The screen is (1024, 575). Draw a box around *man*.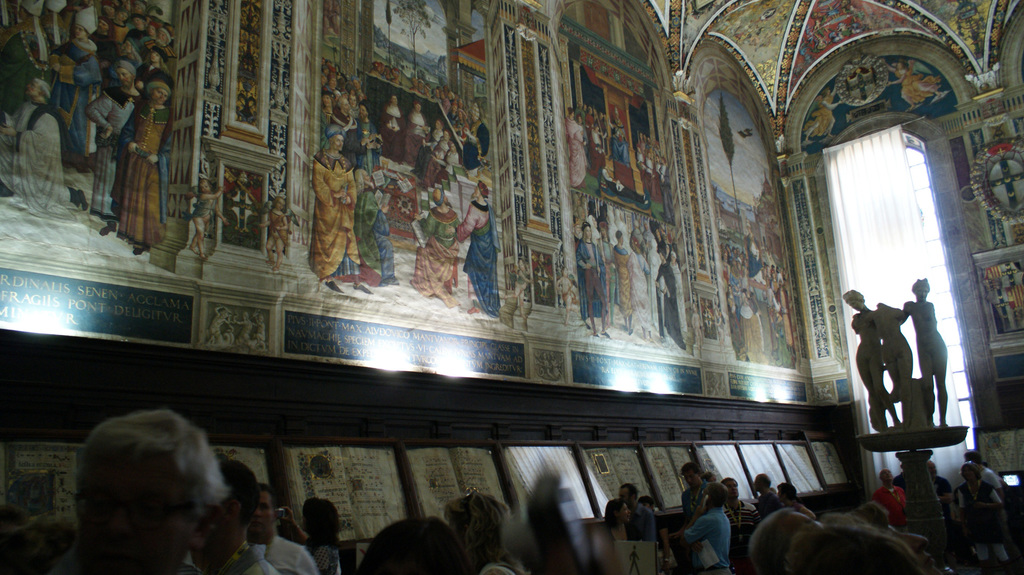
68,61,135,218.
